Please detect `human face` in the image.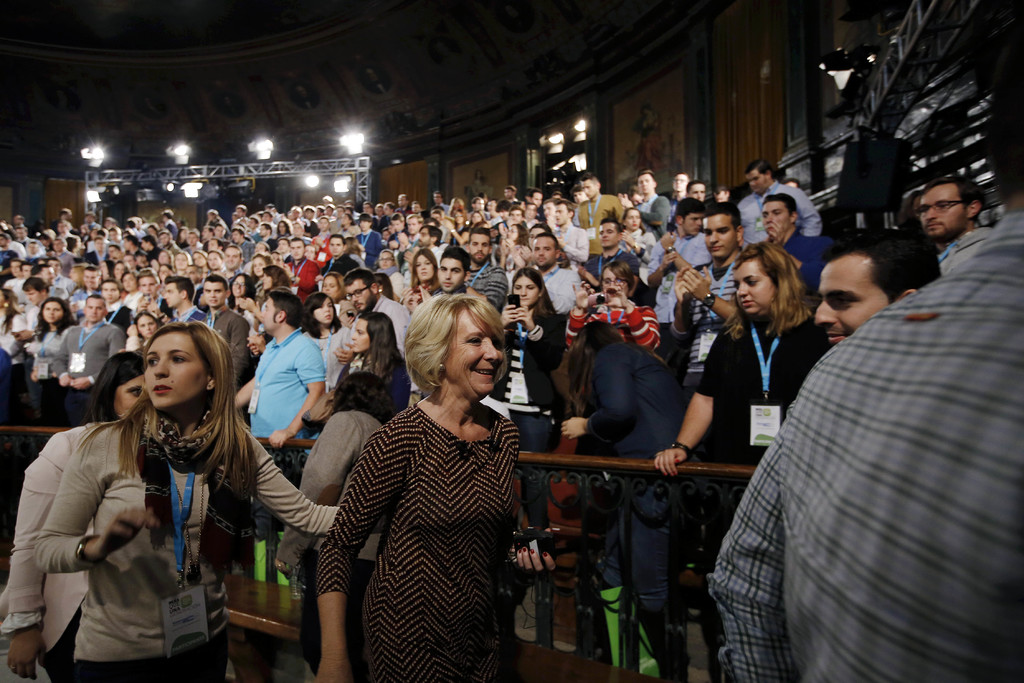
[333,207,342,216].
